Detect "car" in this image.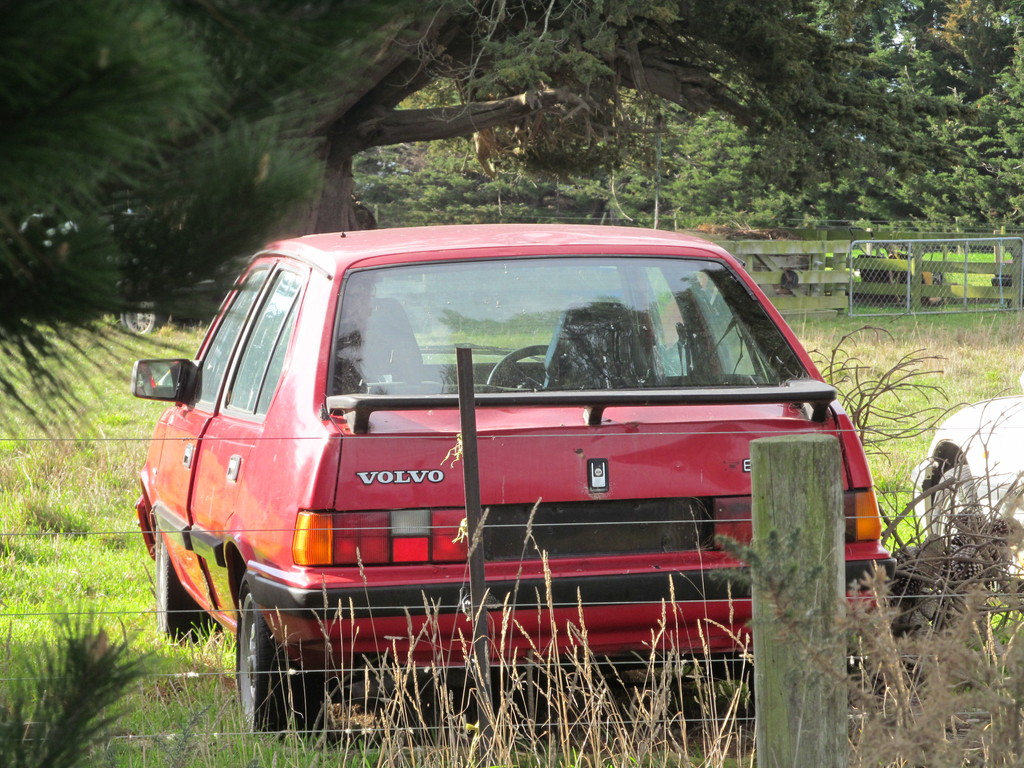
Detection: bbox(906, 373, 1023, 590).
